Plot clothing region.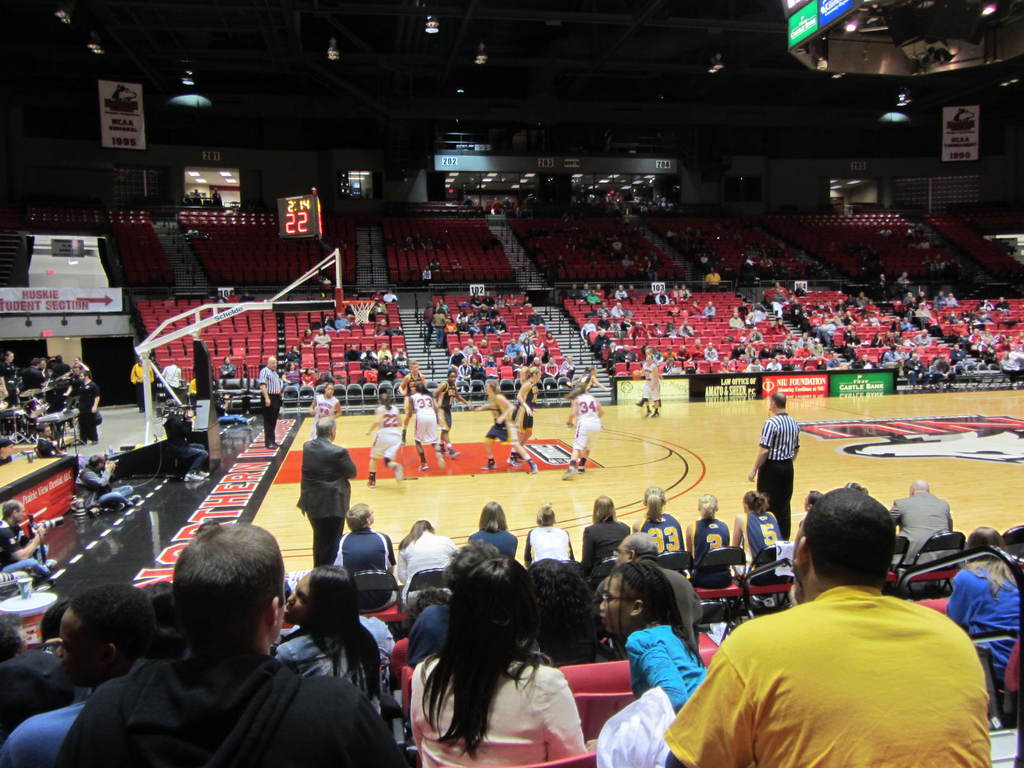
Plotted at l=384, t=353, r=393, b=364.
